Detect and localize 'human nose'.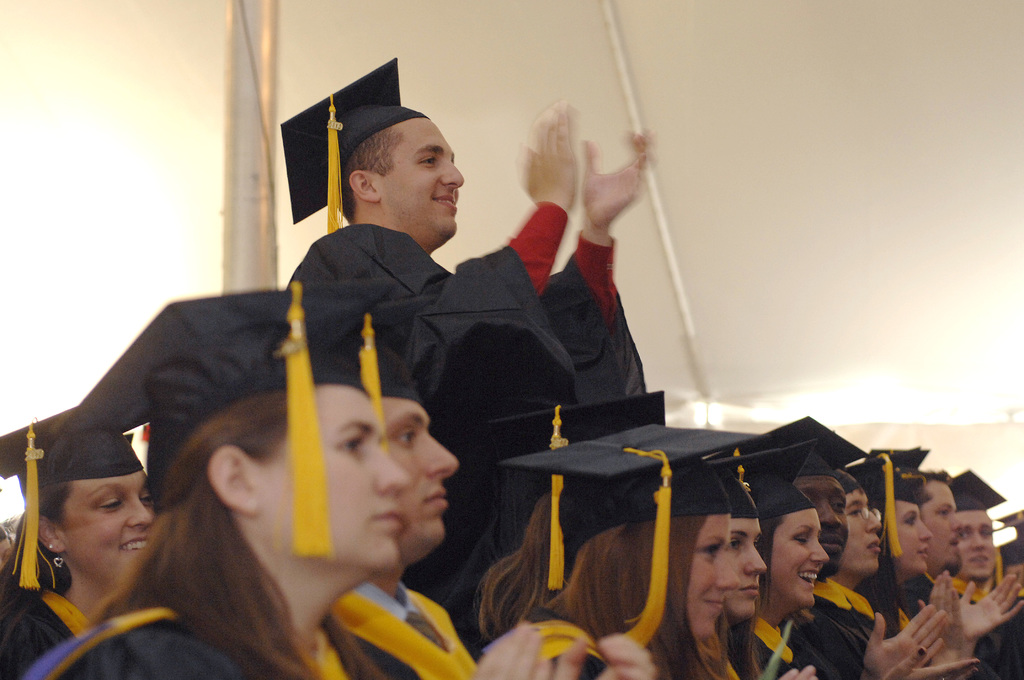
Localized at [x1=862, y1=509, x2=881, y2=530].
